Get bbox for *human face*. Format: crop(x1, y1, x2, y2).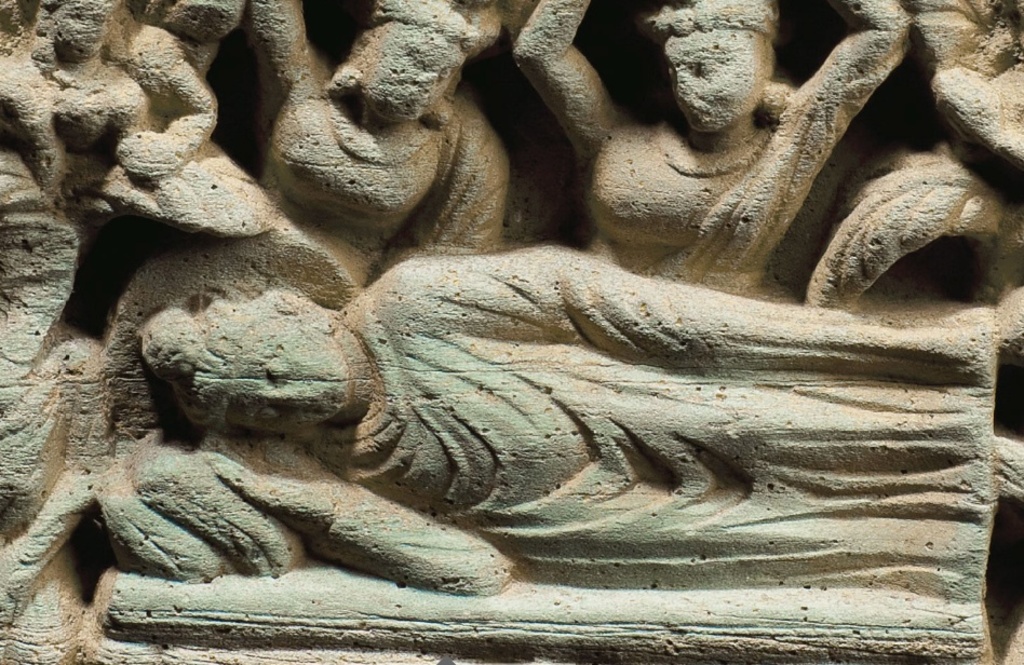
crop(194, 312, 353, 433).
